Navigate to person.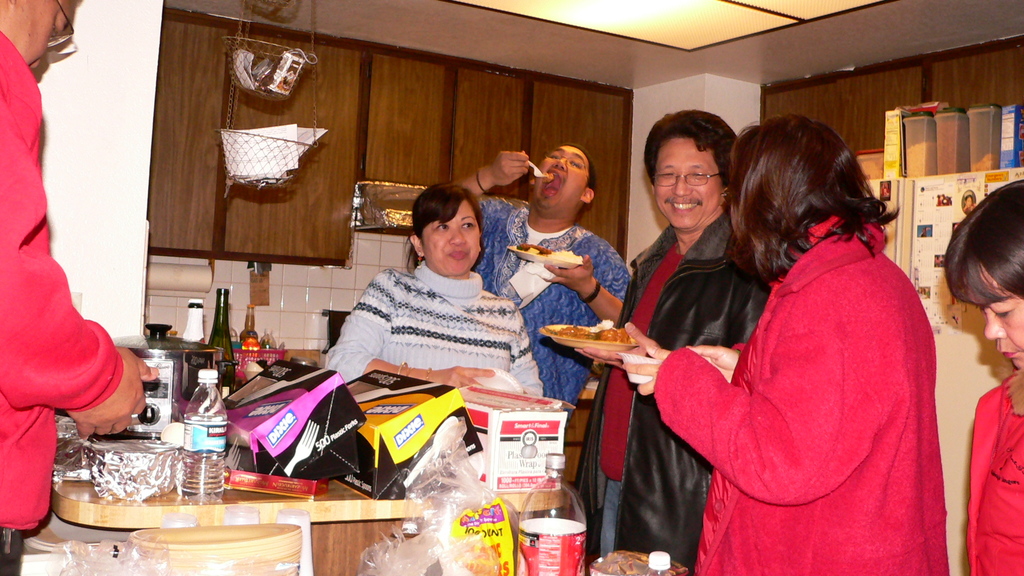
Navigation target: bbox(329, 184, 539, 398).
